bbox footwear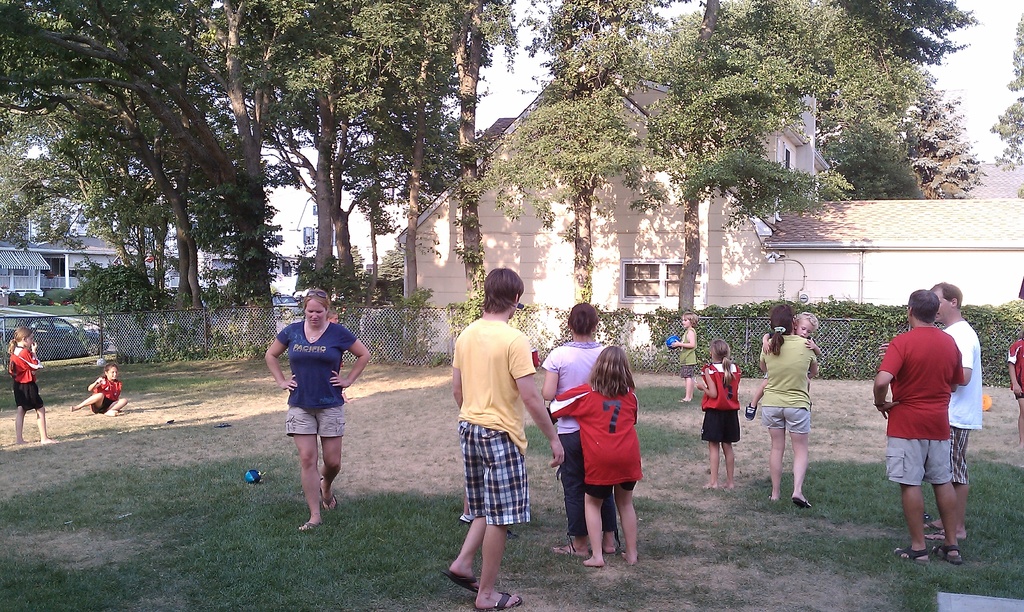
left=460, top=513, right=480, bottom=526
